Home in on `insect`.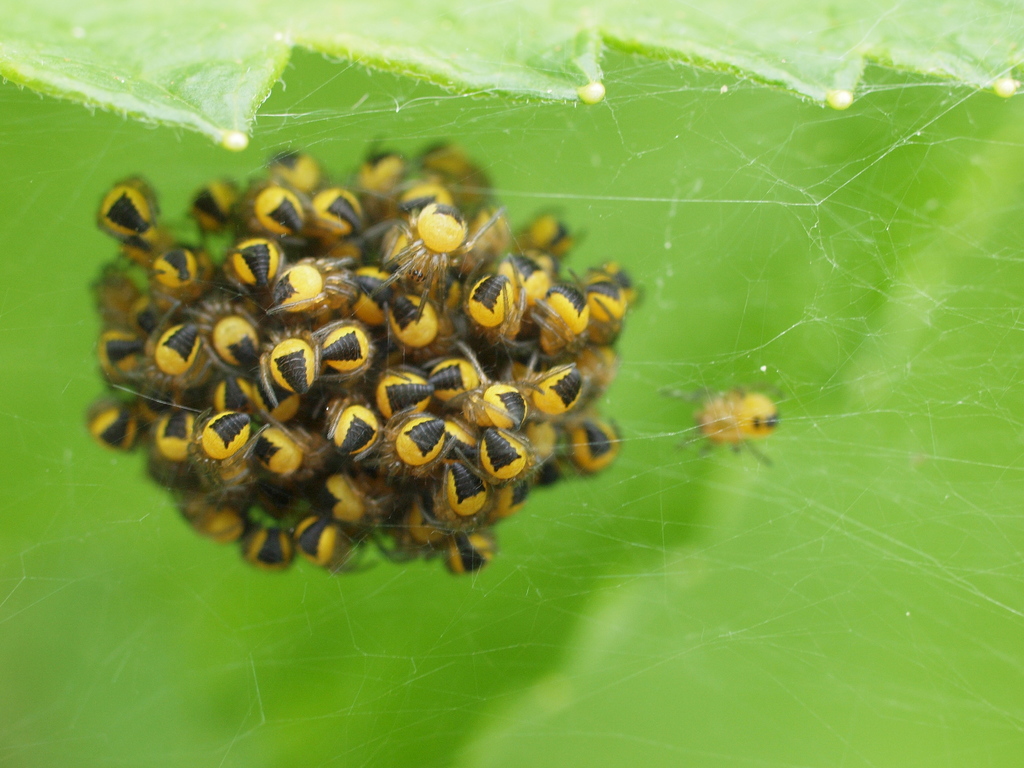
Homed in at detection(255, 373, 305, 426).
